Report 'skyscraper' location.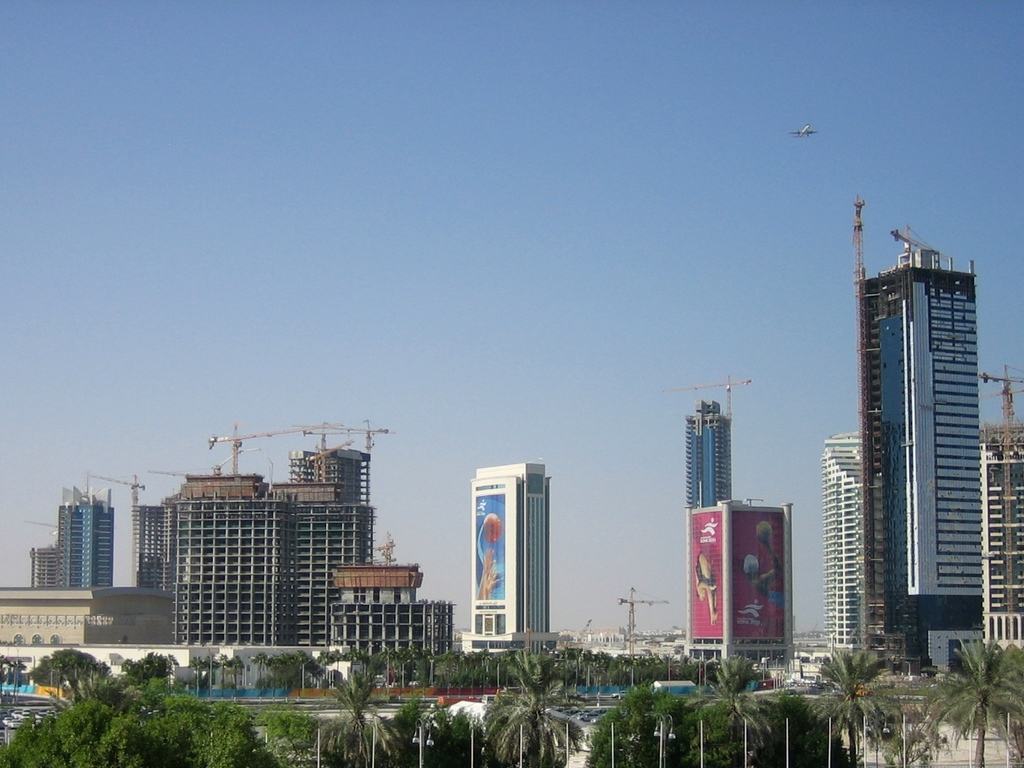
Report: locate(978, 365, 1023, 654).
